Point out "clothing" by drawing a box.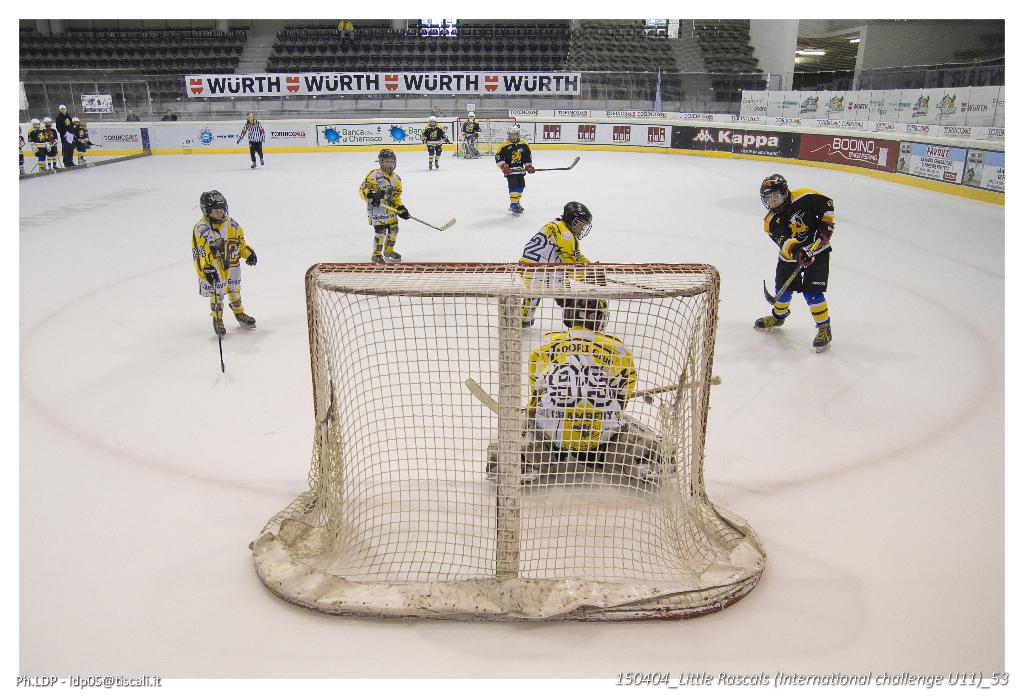
(x1=29, y1=126, x2=45, y2=168).
